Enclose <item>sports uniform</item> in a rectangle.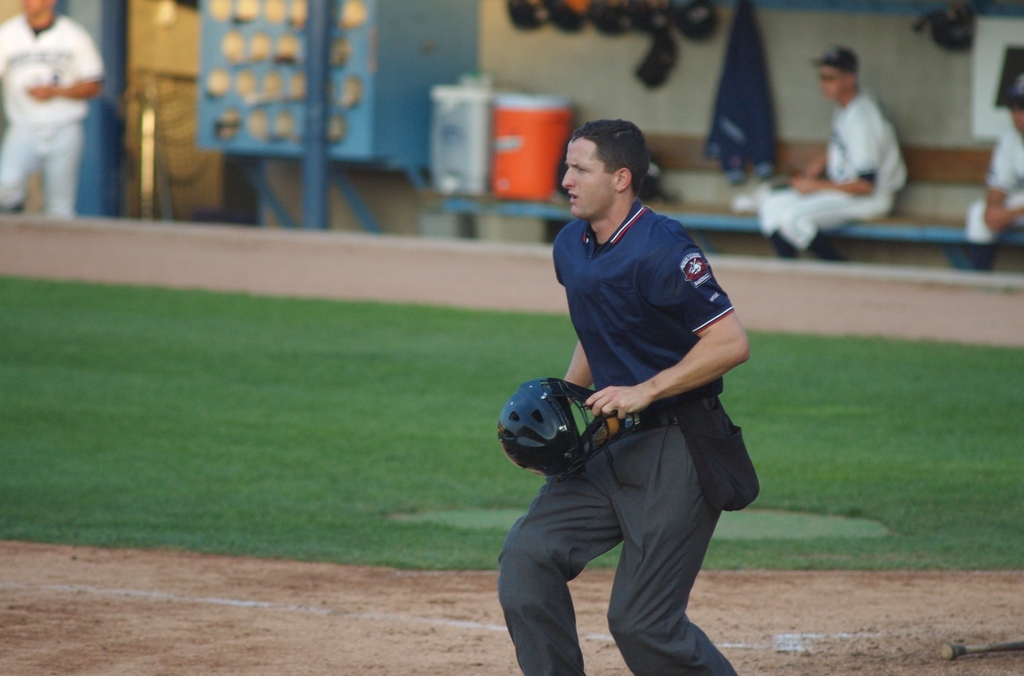
box=[966, 138, 1023, 258].
